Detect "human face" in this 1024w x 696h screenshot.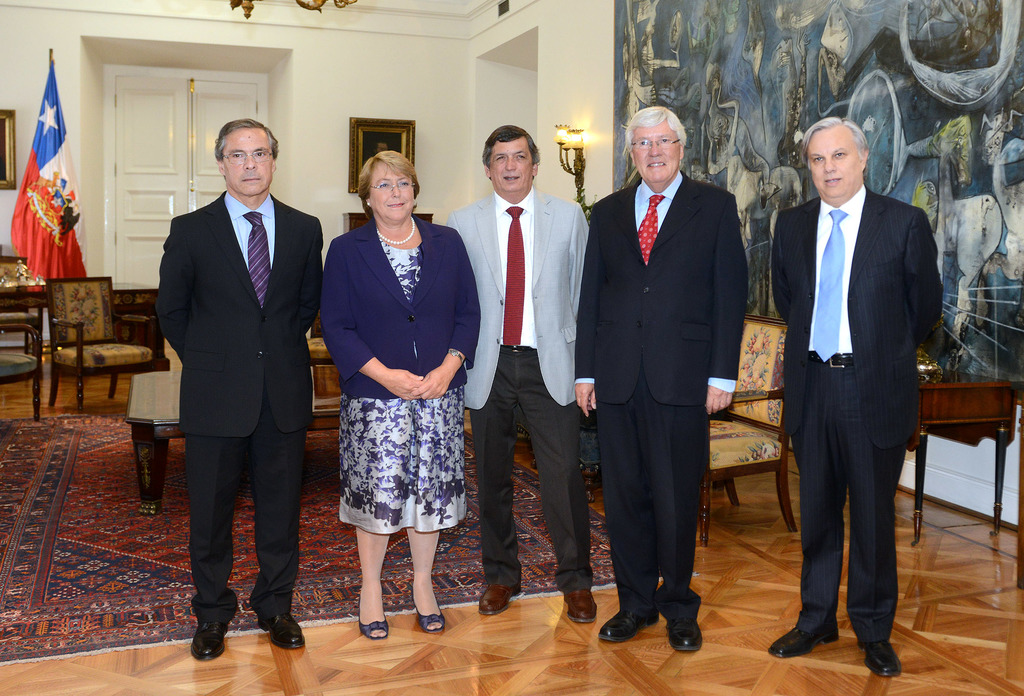
Detection: [808,135,861,198].
